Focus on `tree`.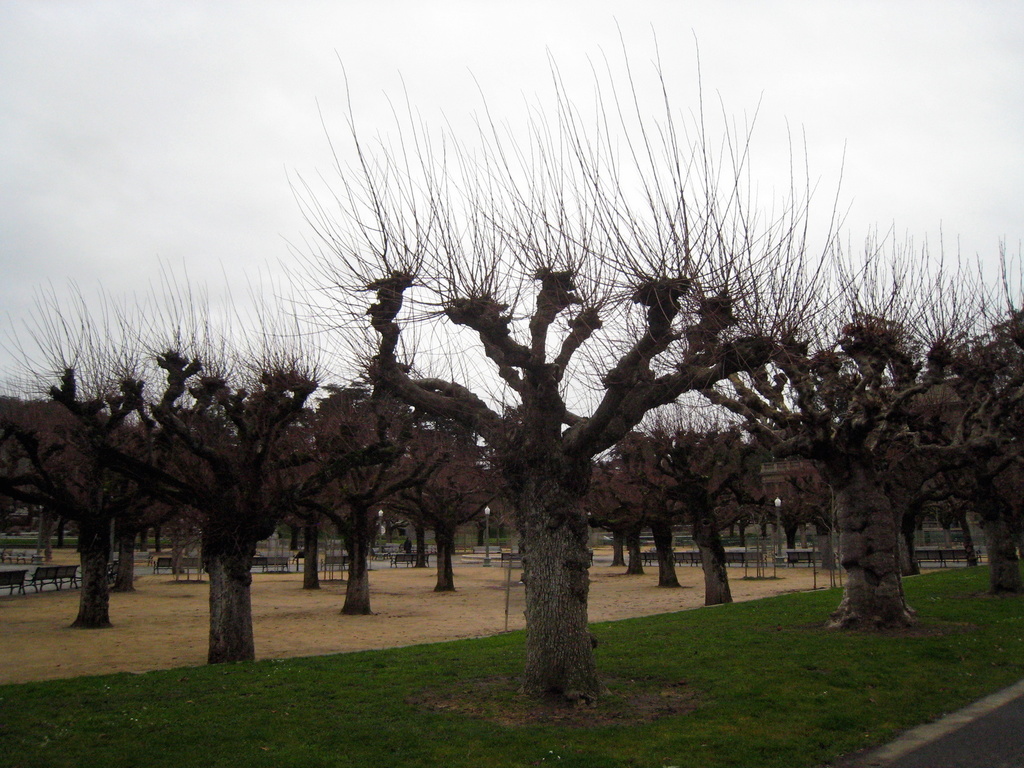
Focused at <bbox>390, 474, 428, 573</bbox>.
